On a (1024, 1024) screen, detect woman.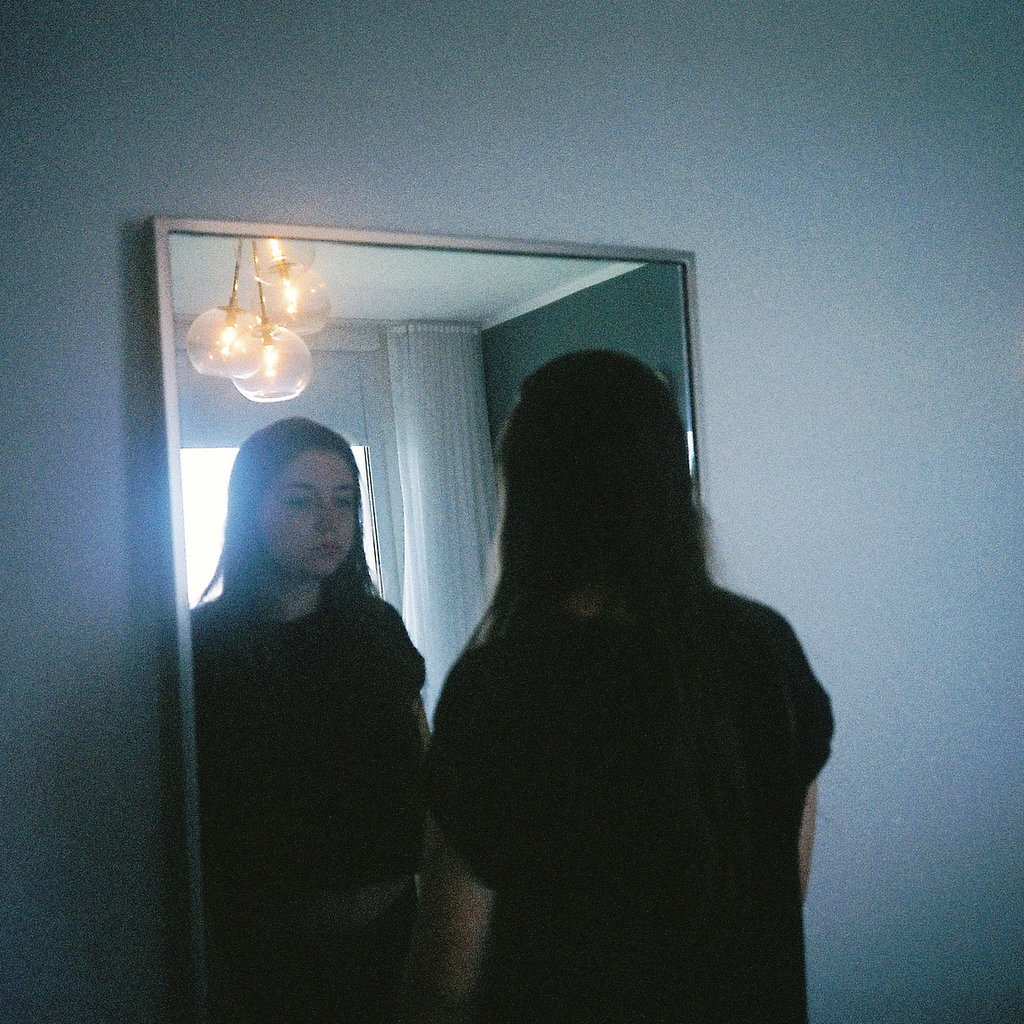
178,374,448,991.
